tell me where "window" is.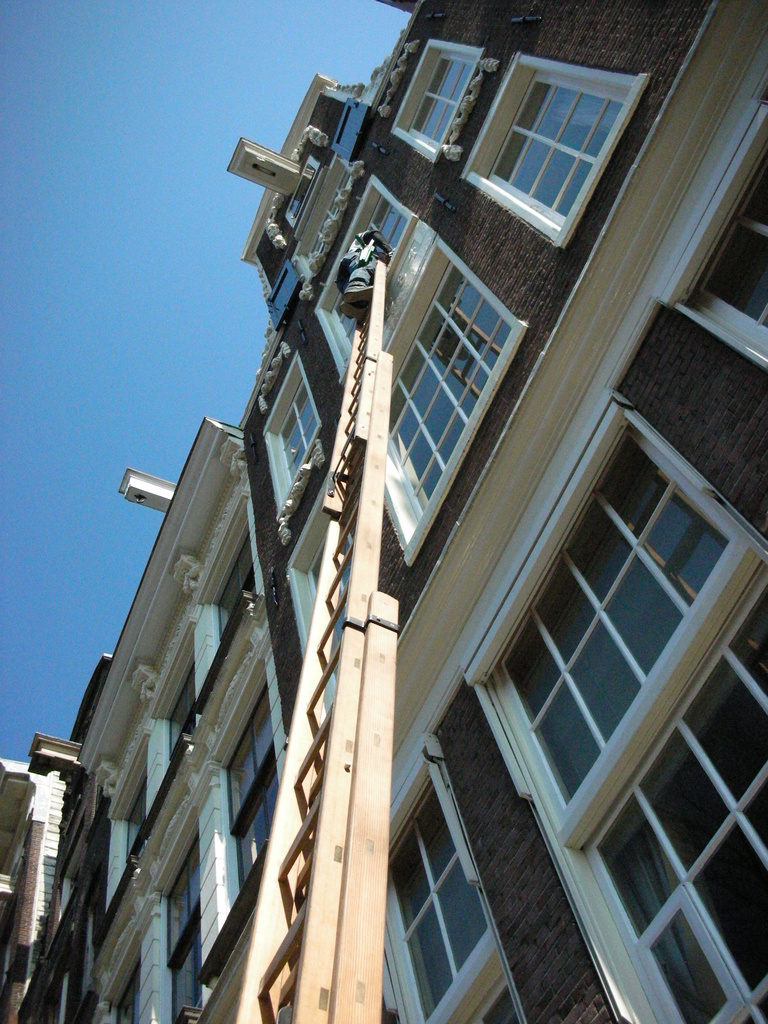
"window" is at left=331, top=182, right=429, bottom=370.
